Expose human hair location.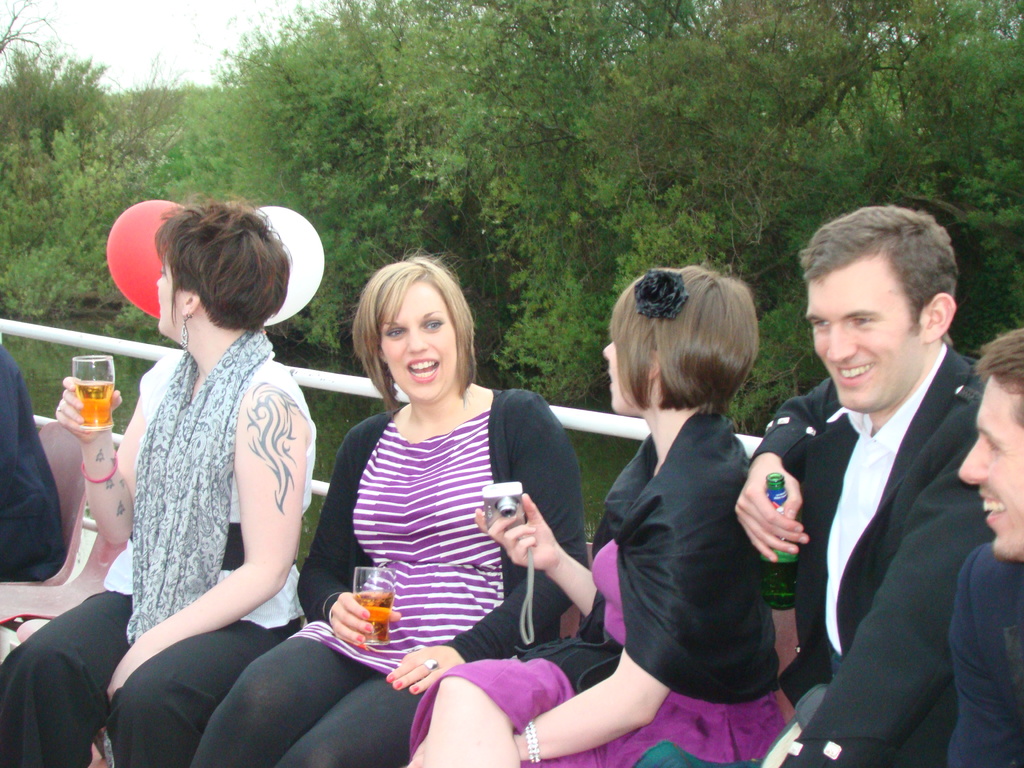
Exposed at [left=612, top=265, right=760, bottom=409].
